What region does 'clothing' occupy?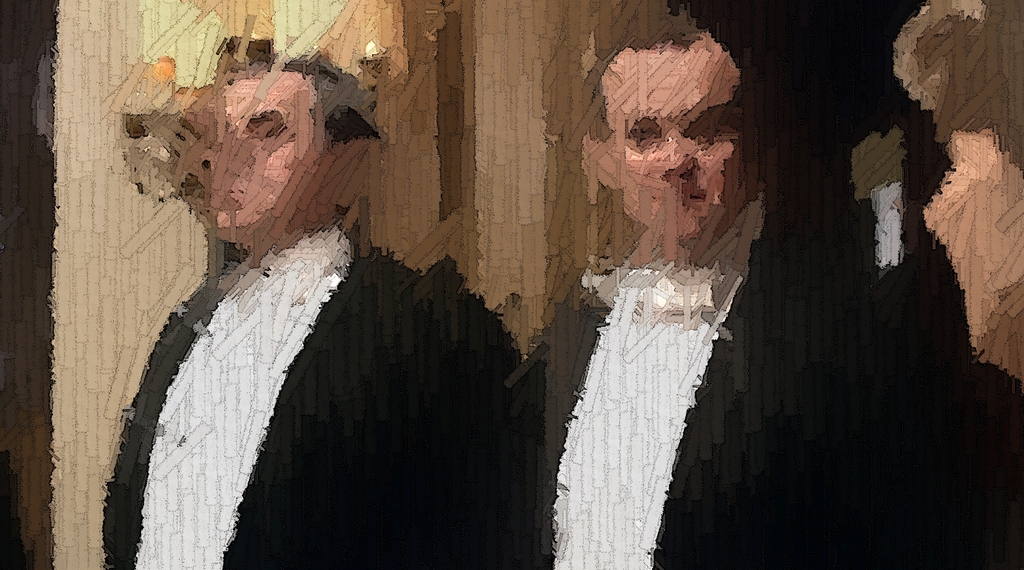
{"left": 527, "top": 203, "right": 728, "bottom": 547}.
